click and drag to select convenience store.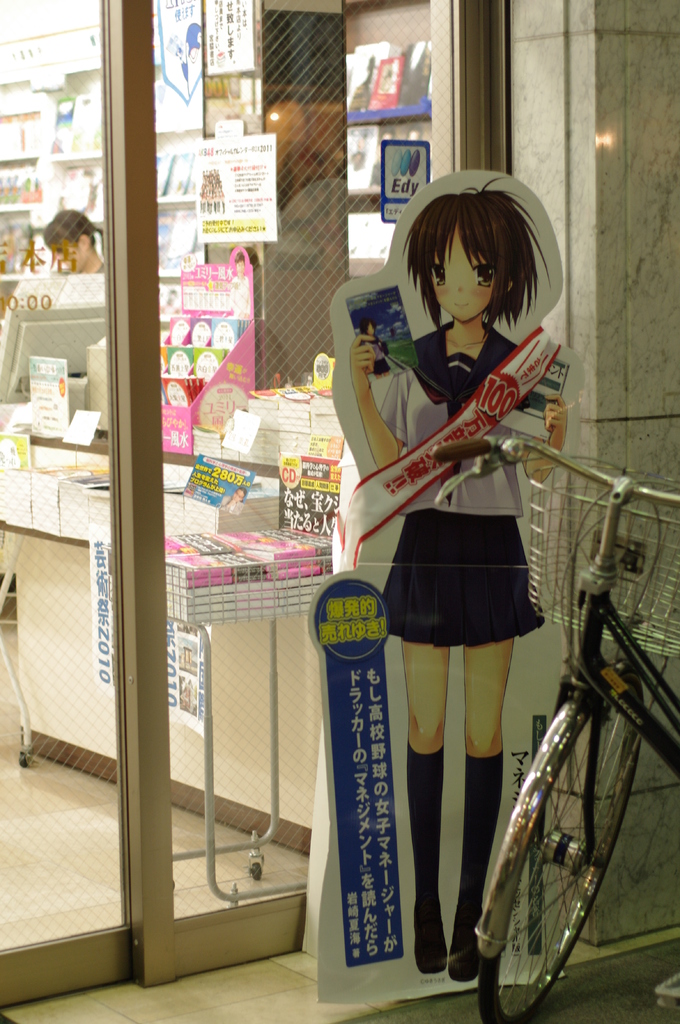
Selection: [13, 13, 637, 1008].
